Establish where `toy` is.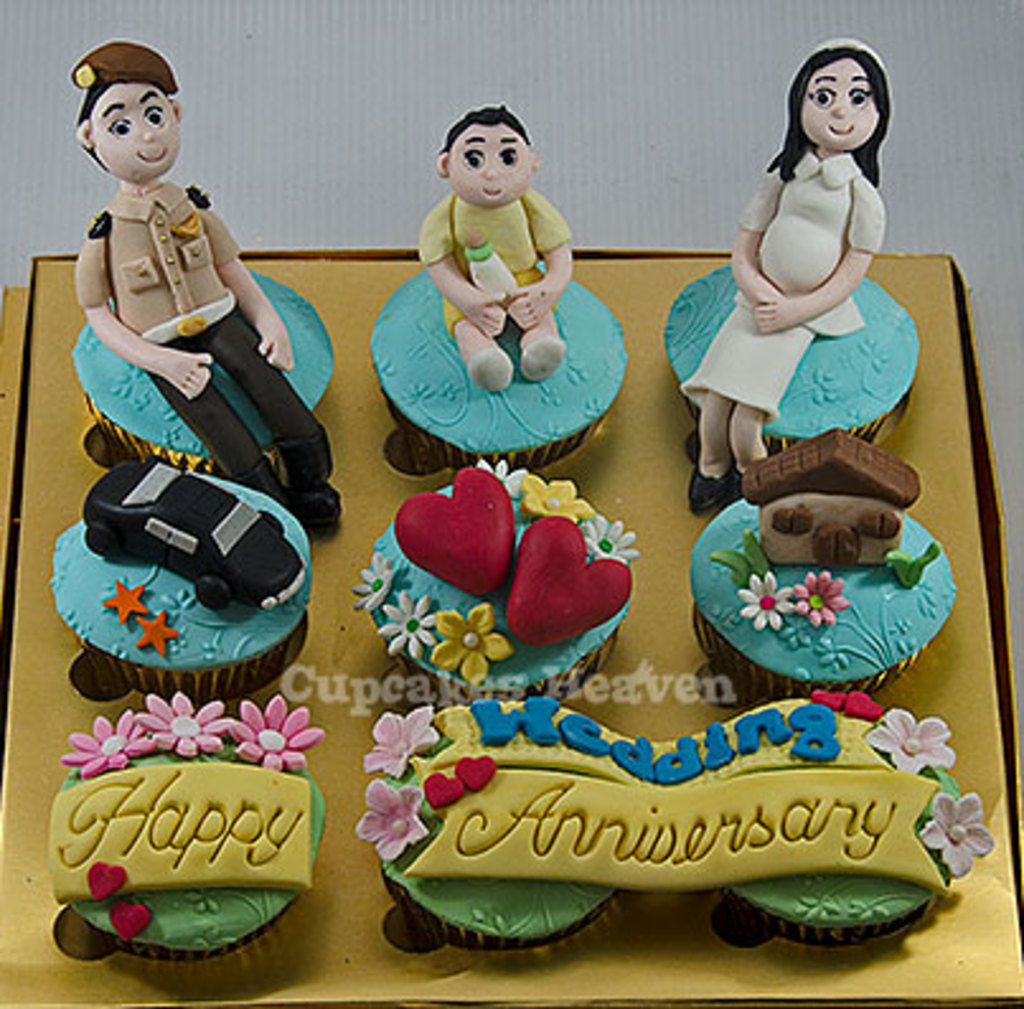
Established at {"left": 877, "top": 536, "right": 938, "bottom": 602}.
